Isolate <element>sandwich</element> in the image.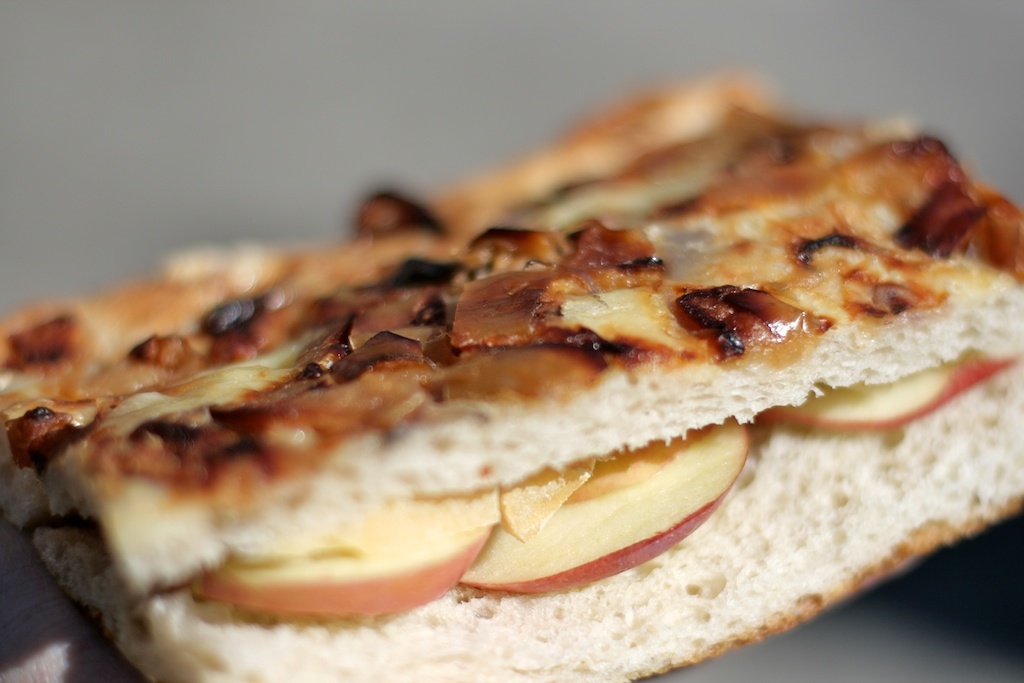
Isolated region: BBox(0, 74, 1023, 682).
